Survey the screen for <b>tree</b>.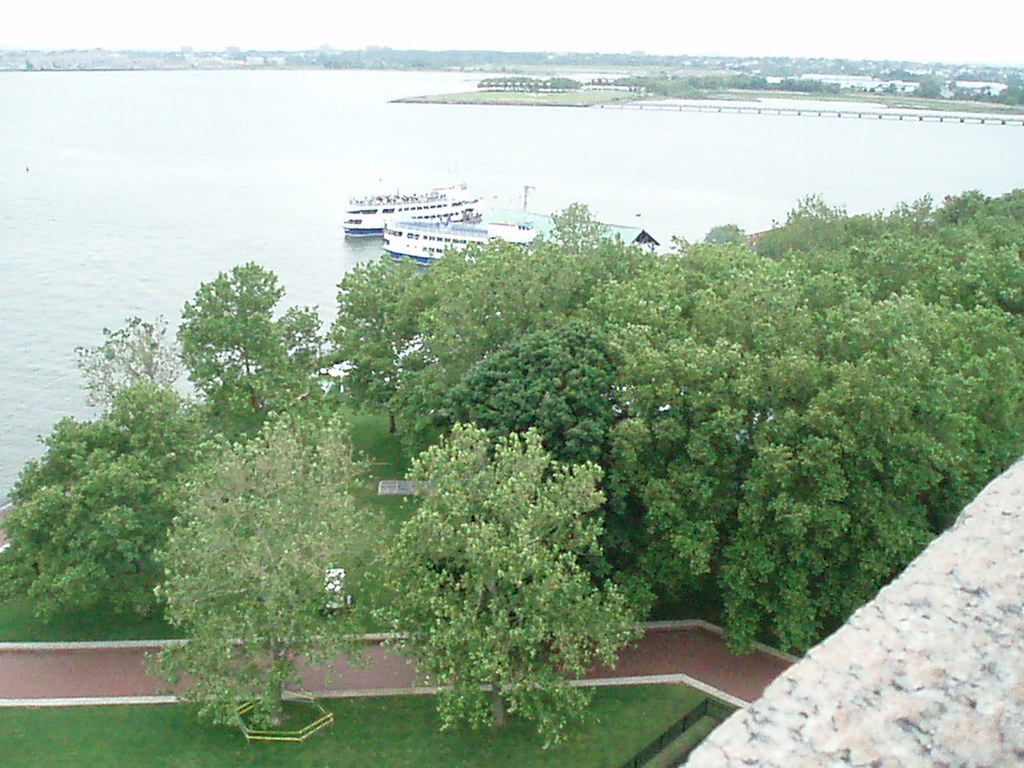
Survey found: {"x1": 326, "y1": 253, "x2": 439, "y2": 440}.
